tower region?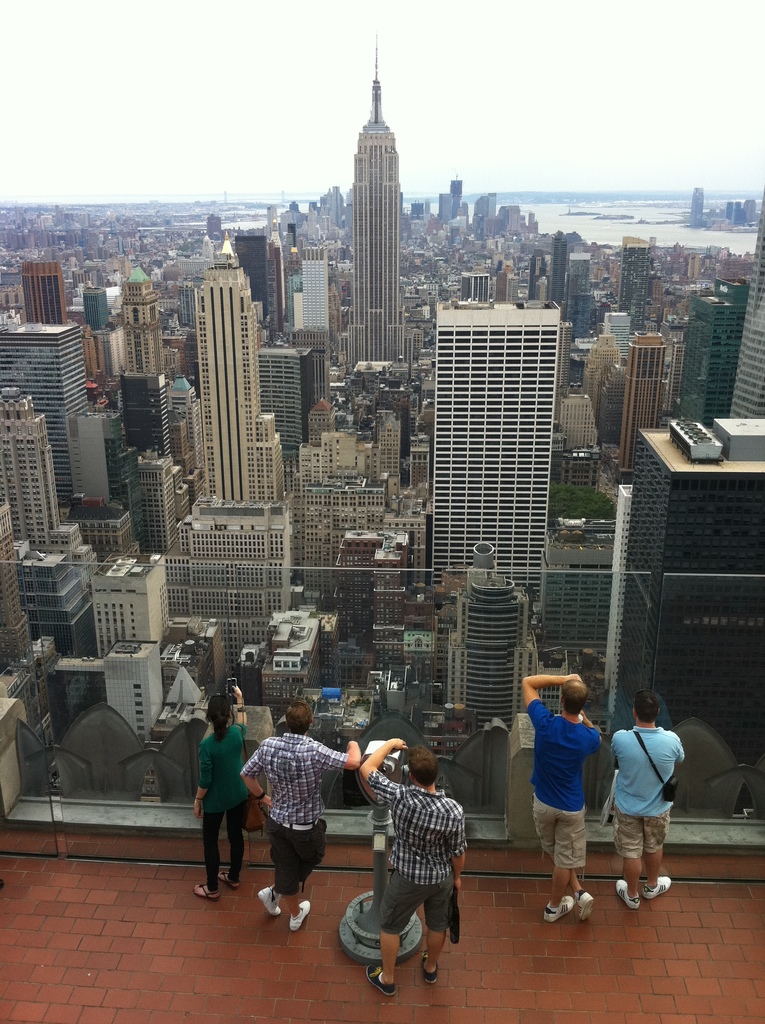
133, 257, 166, 374
